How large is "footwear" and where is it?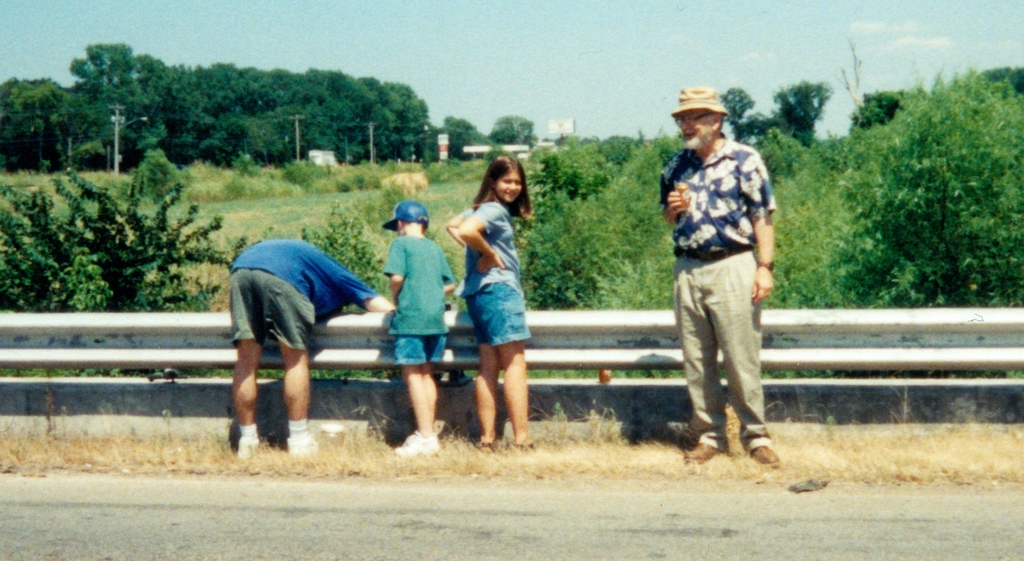
Bounding box: 285, 439, 316, 455.
